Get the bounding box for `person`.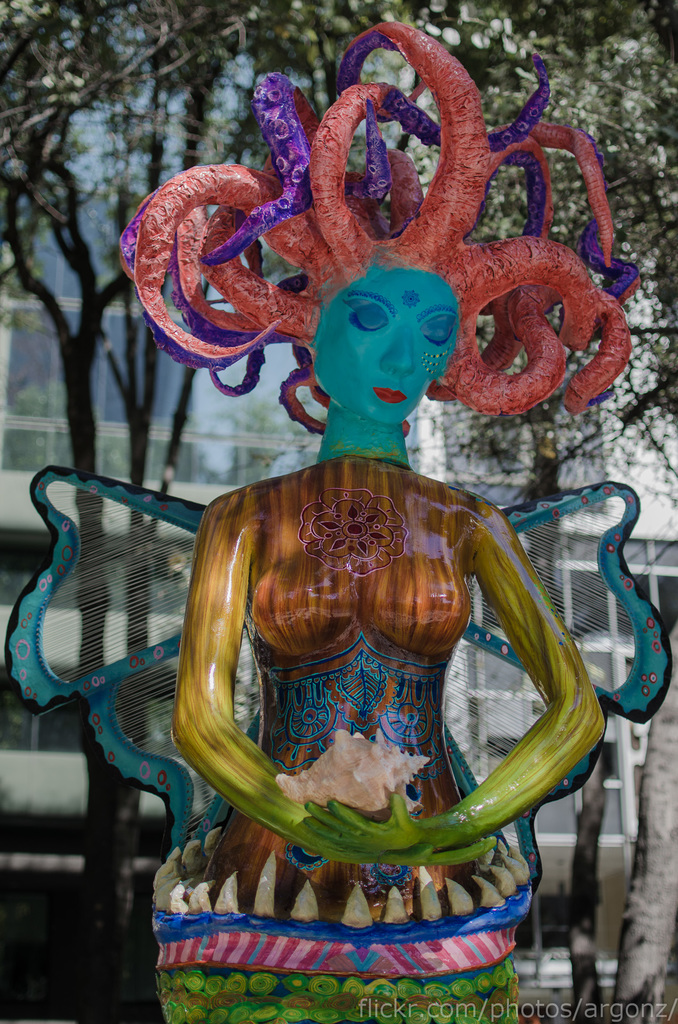
bbox=(29, 19, 643, 1023).
